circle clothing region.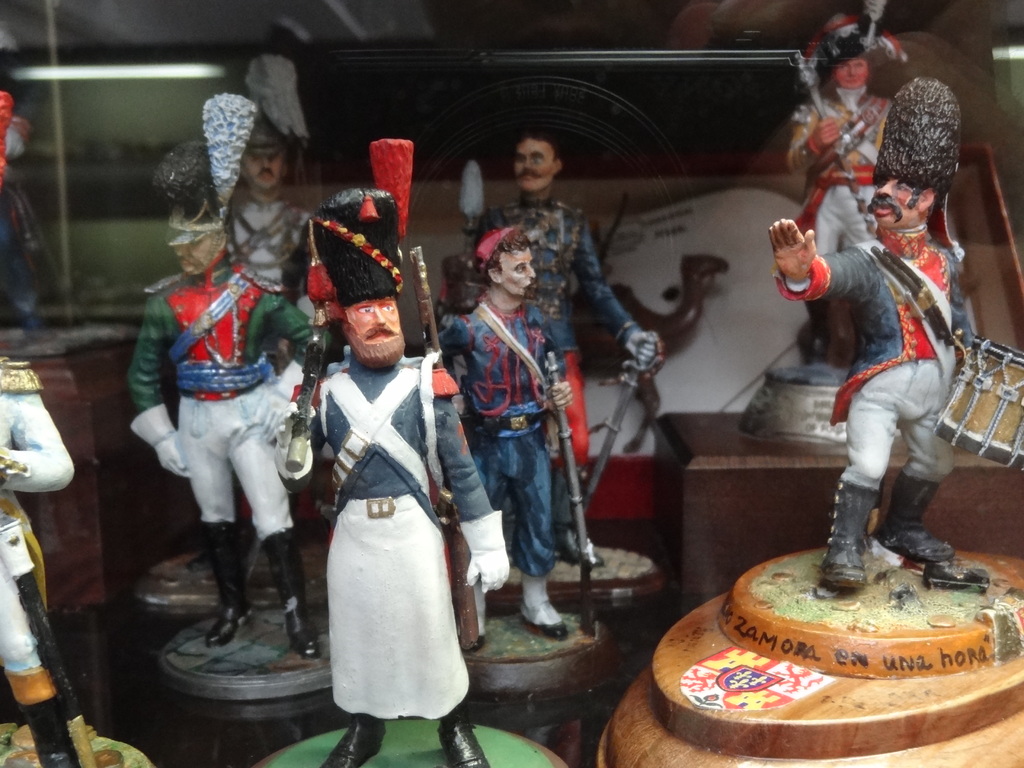
Region: BBox(785, 224, 961, 584).
